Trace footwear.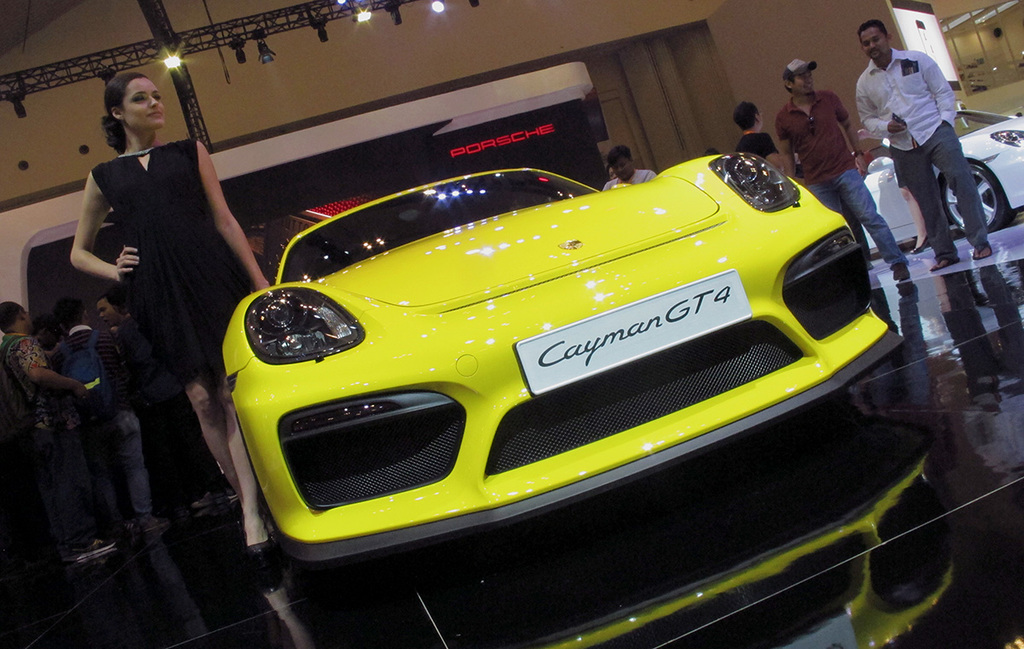
Traced to rect(971, 241, 998, 260).
